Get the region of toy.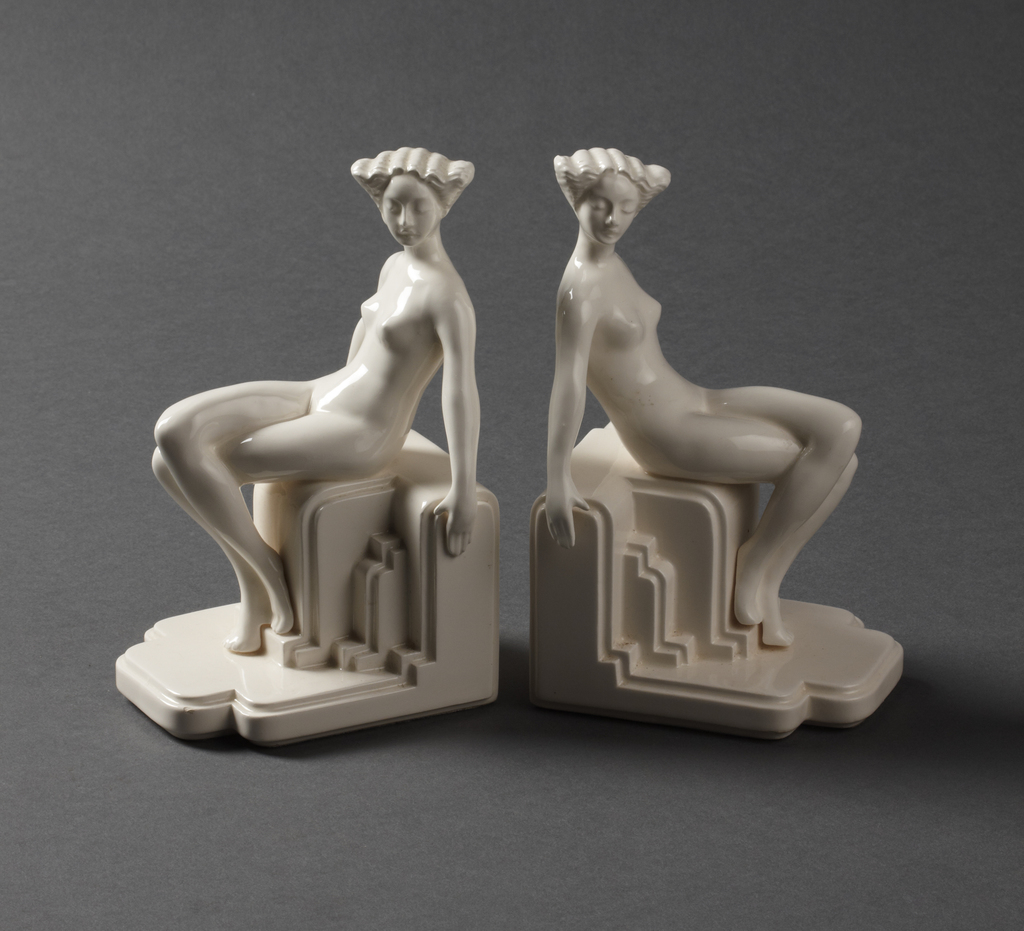
bbox(523, 145, 902, 740).
